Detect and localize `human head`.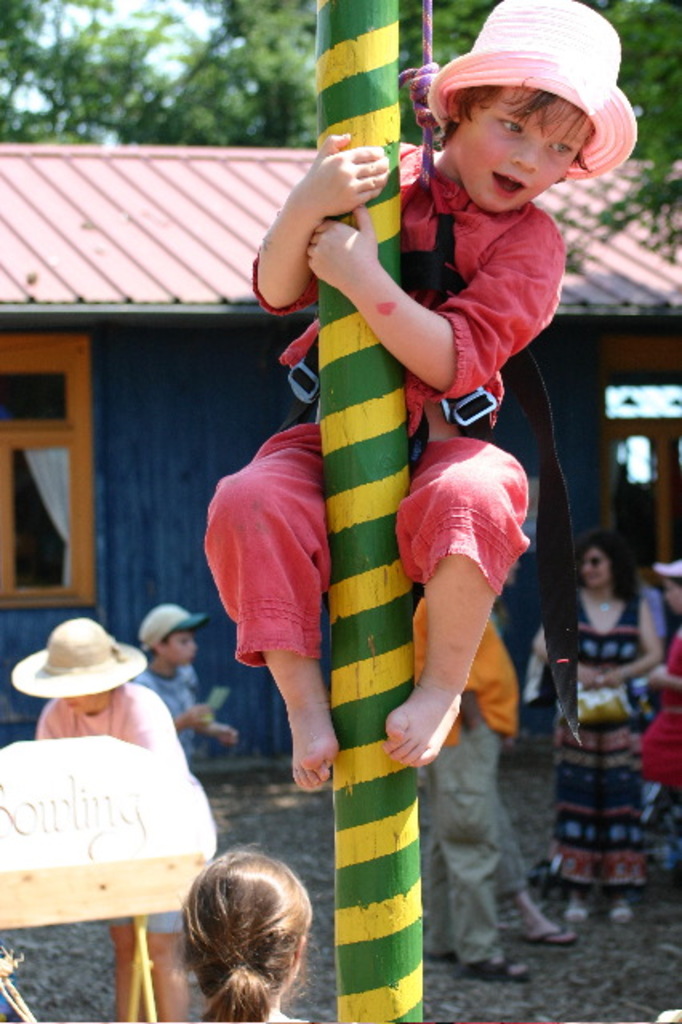
Localized at select_region(580, 531, 628, 590).
